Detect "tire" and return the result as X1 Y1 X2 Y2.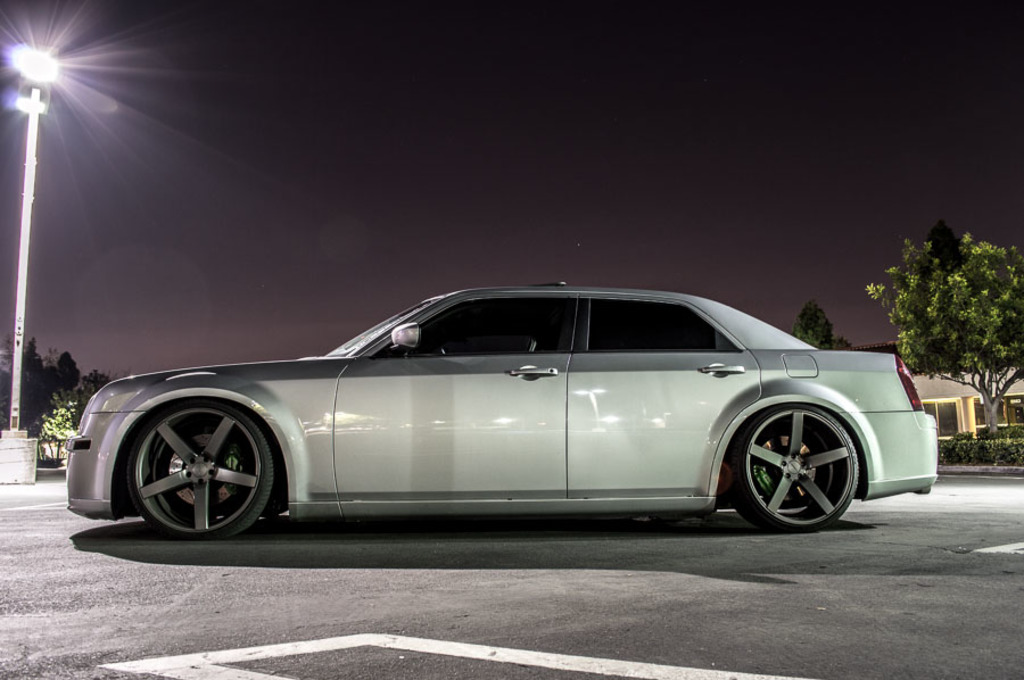
729 404 857 532.
